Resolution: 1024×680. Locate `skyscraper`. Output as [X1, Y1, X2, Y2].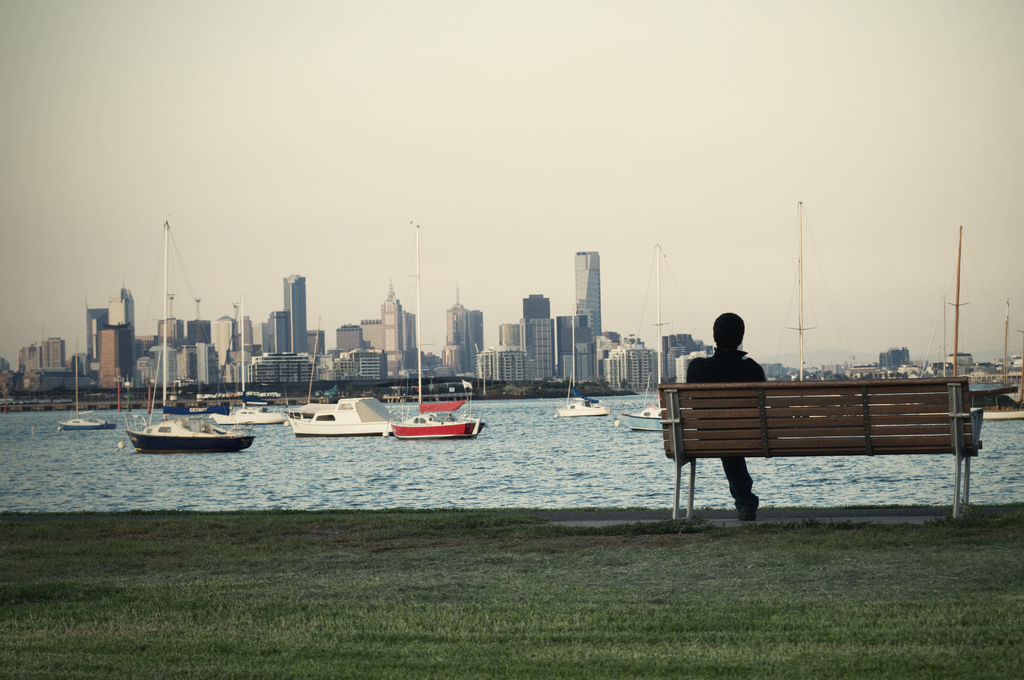
[573, 250, 601, 364].
